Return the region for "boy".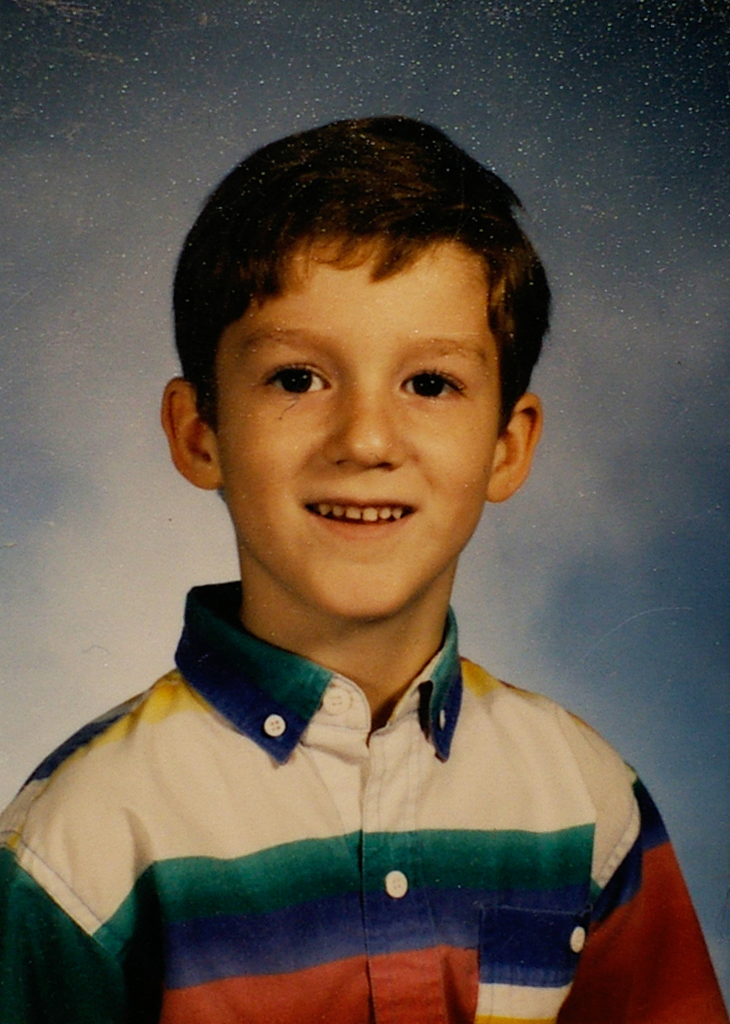
rect(0, 117, 729, 1023).
